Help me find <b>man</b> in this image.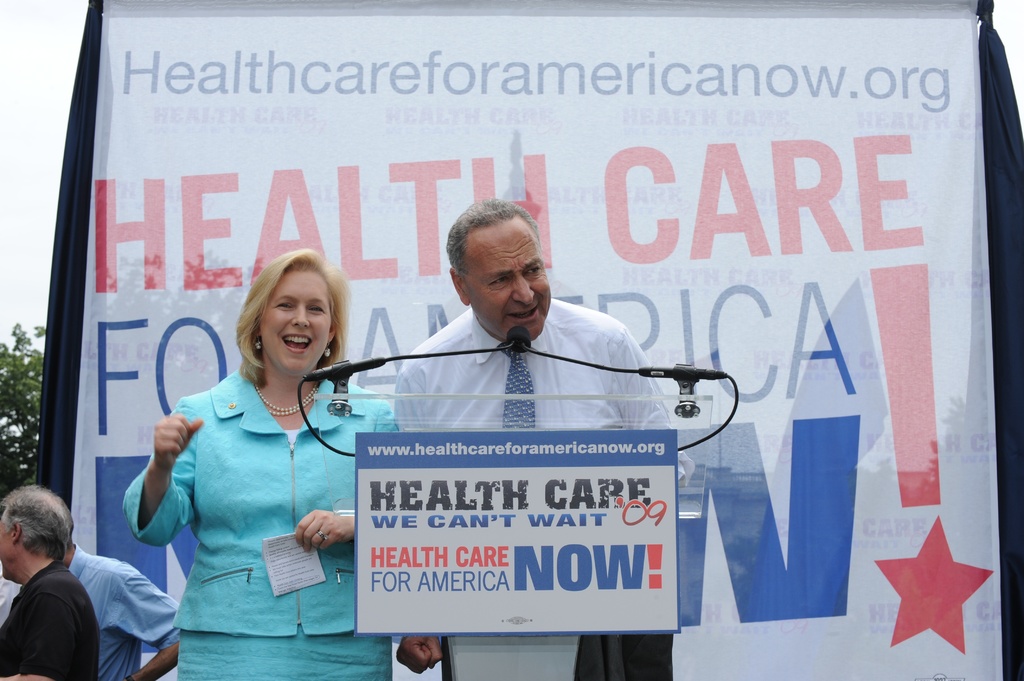
Found it: bbox(0, 486, 99, 680).
